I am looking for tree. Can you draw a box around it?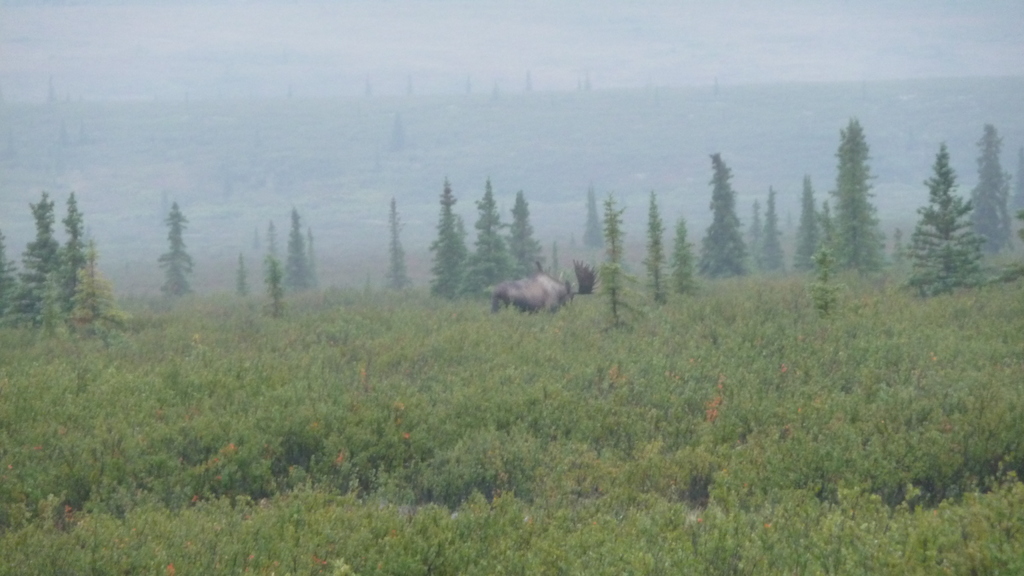
Sure, the bounding box is 794:170:820:275.
